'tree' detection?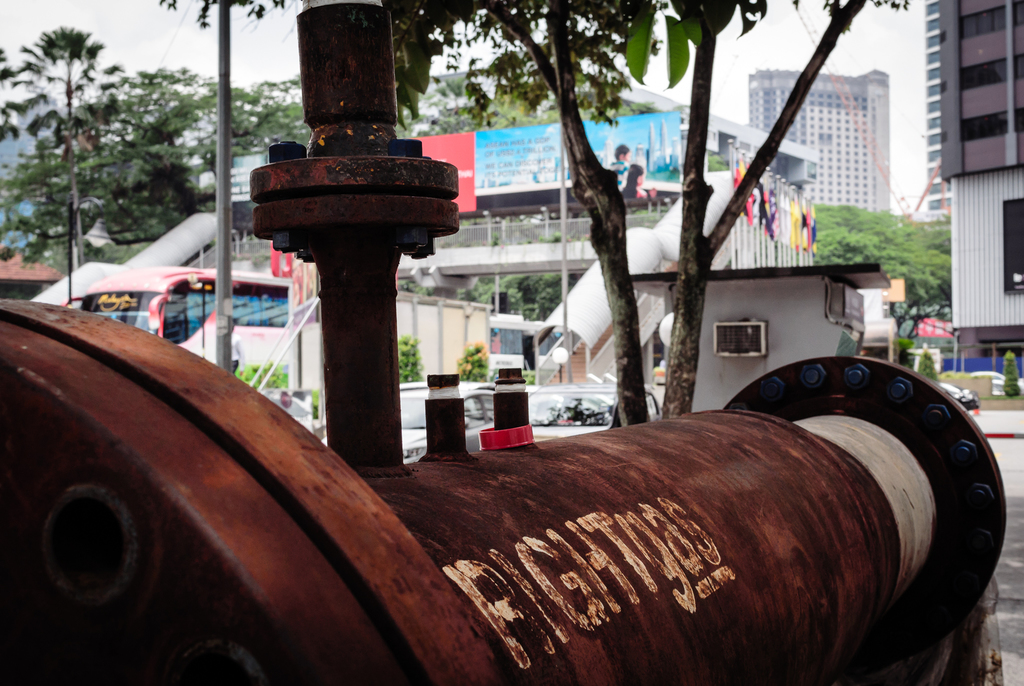
box(136, 0, 922, 421)
